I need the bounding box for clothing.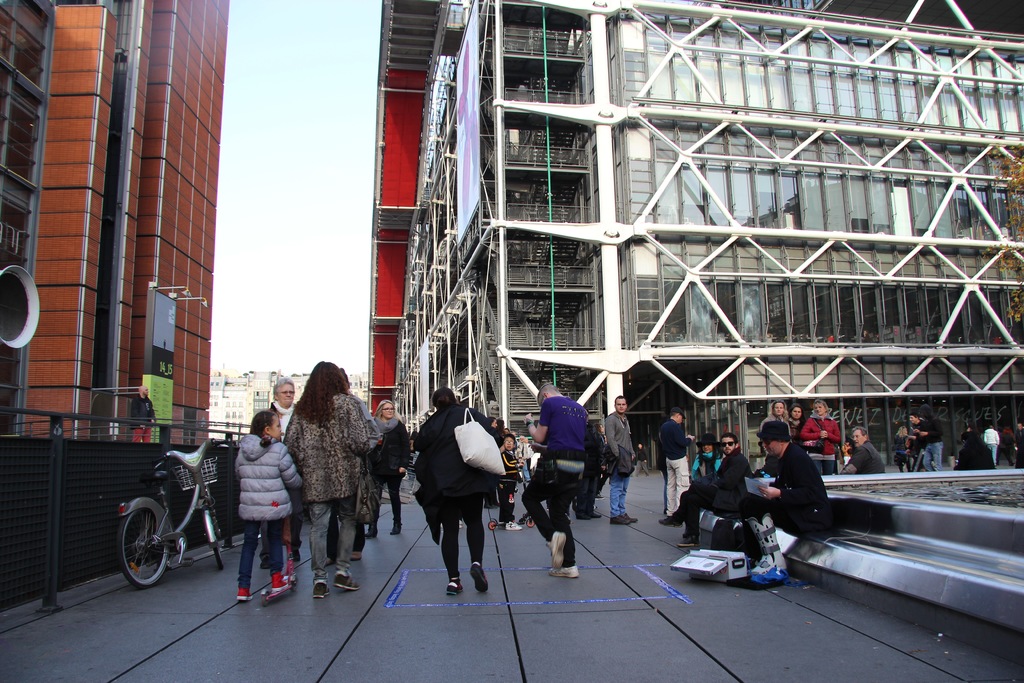
Here it is: box=[284, 386, 370, 577].
